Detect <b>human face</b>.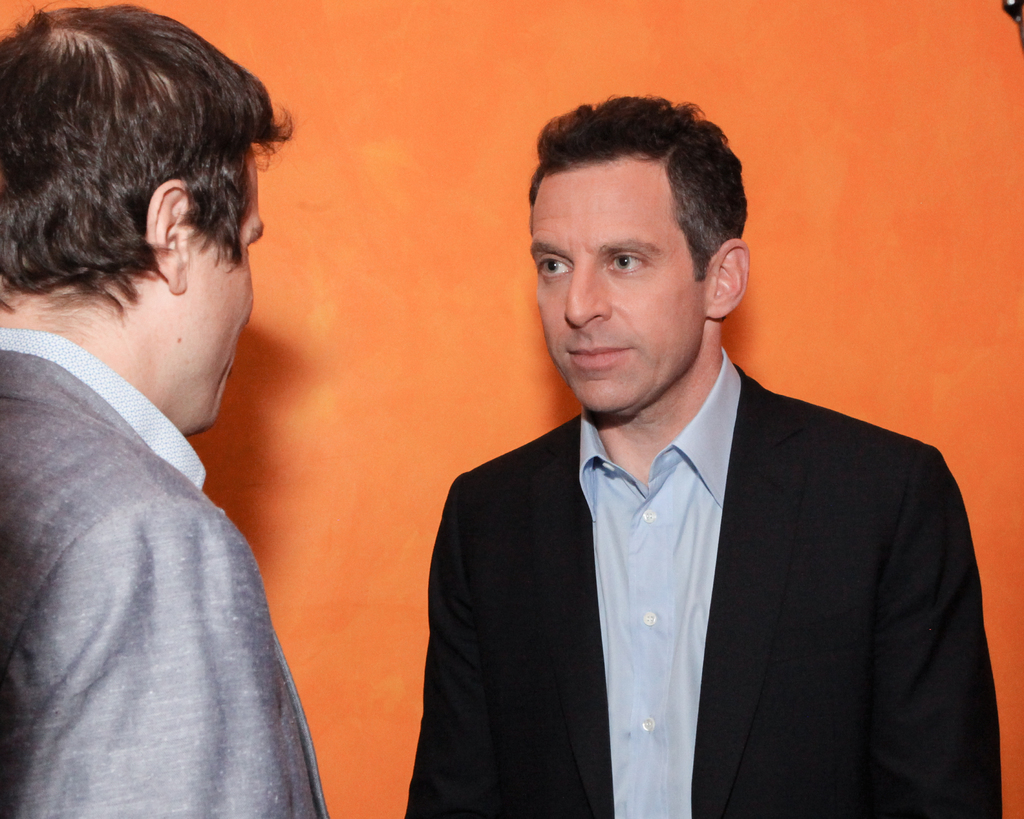
Detected at Rect(188, 146, 265, 424).
